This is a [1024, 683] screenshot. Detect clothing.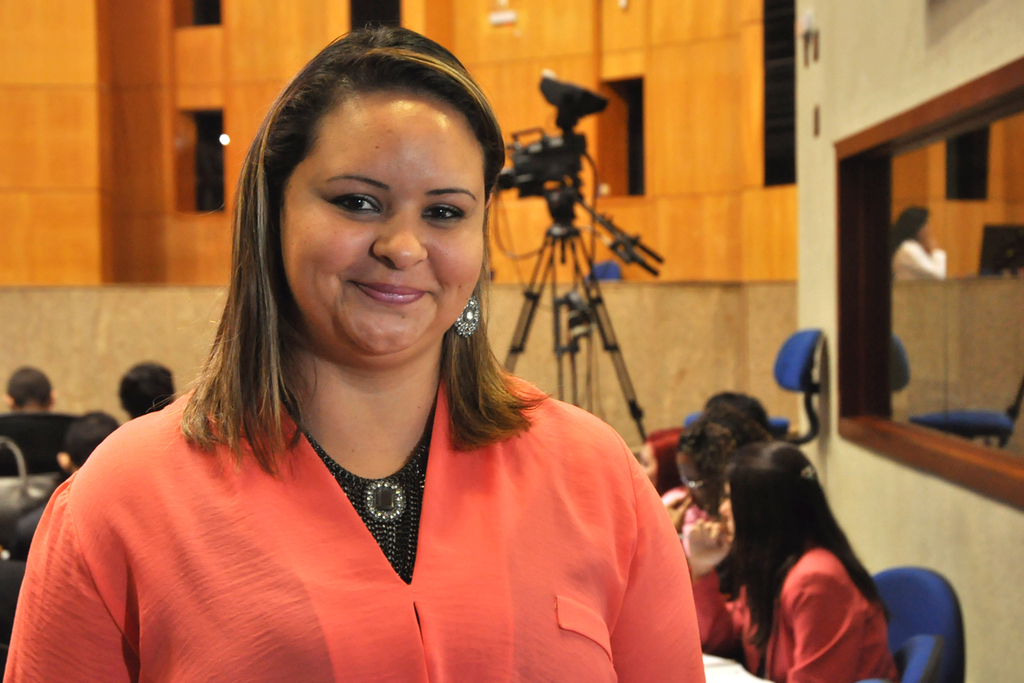
(88,364,723,665).
